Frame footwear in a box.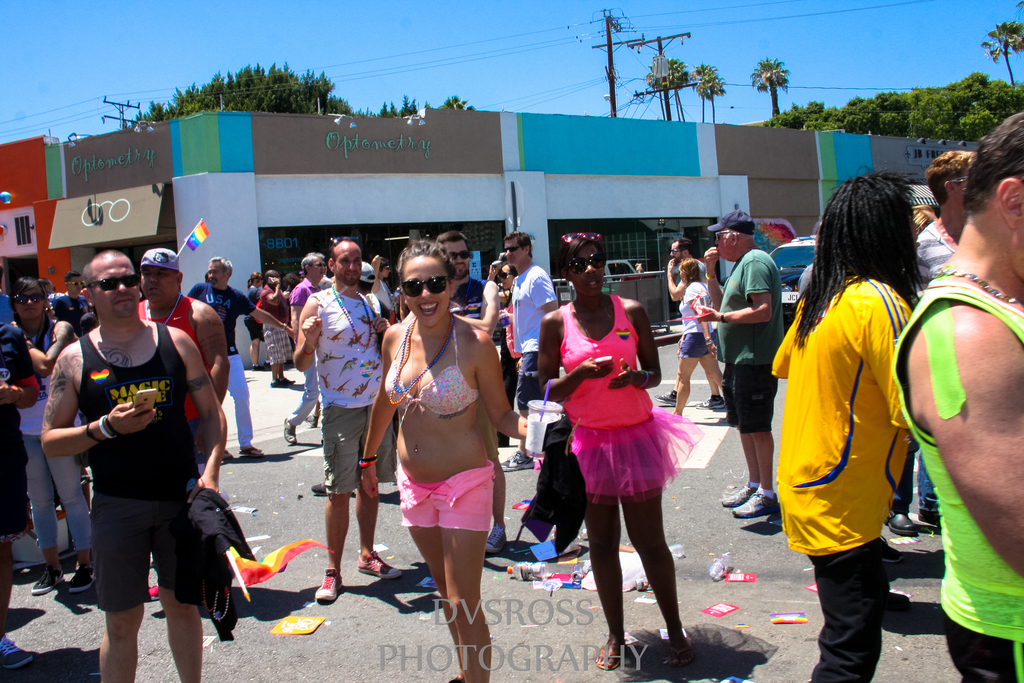
{"x1": 268, "y1": 381, "x2": 286, "y2": 389}.
